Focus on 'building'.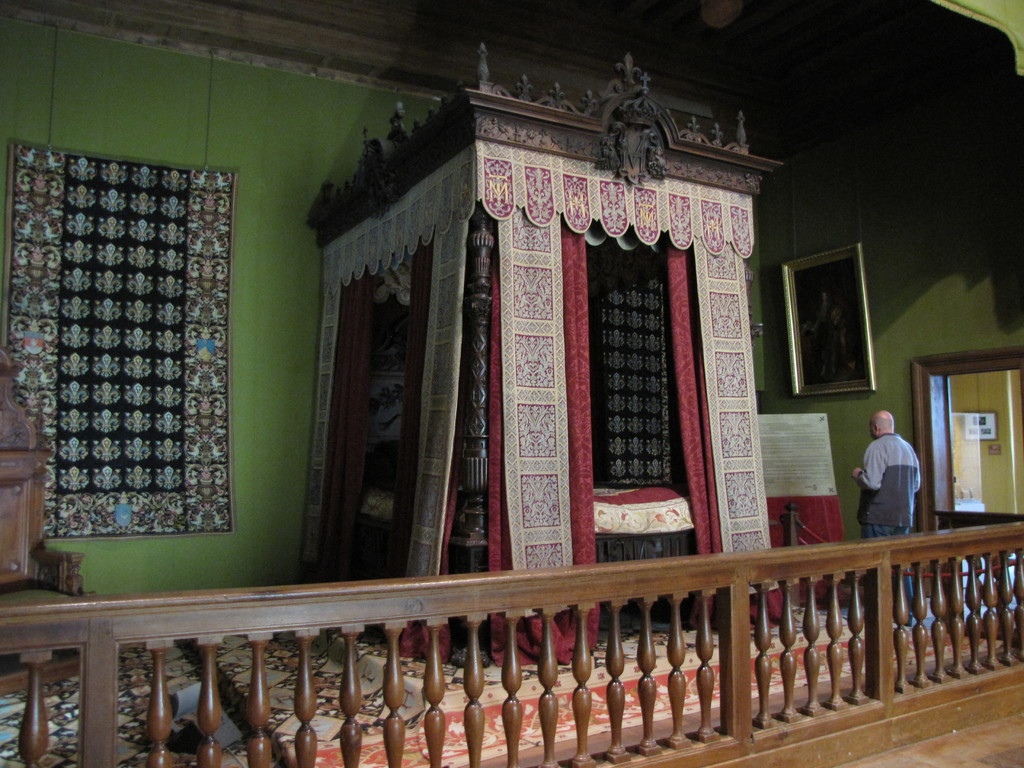
Focused at Rect(1, 0, 1023, 767).
